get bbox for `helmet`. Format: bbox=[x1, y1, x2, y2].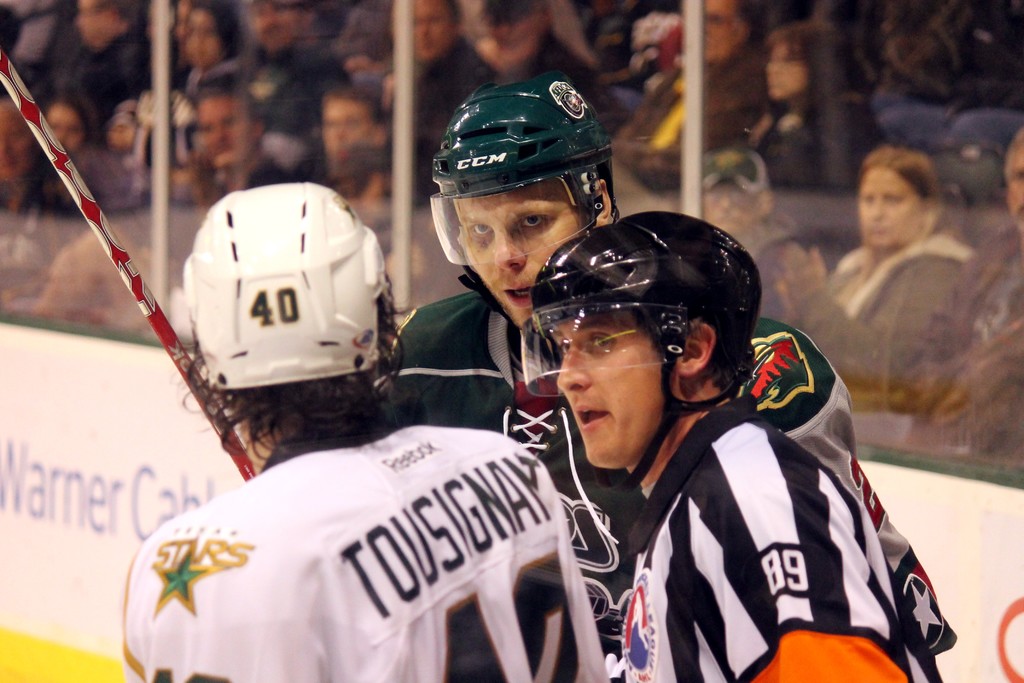
bbox=[183, 183, 390, 391].
